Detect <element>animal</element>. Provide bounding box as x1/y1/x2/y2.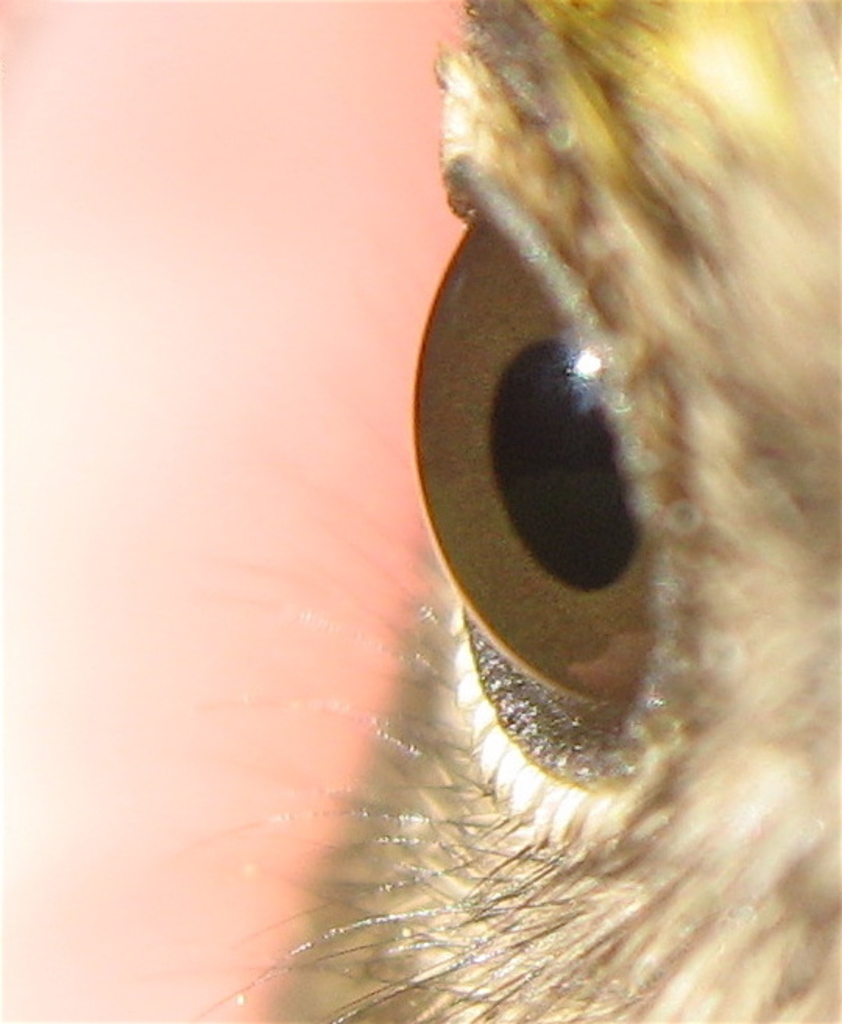
173/3/840/1022.
